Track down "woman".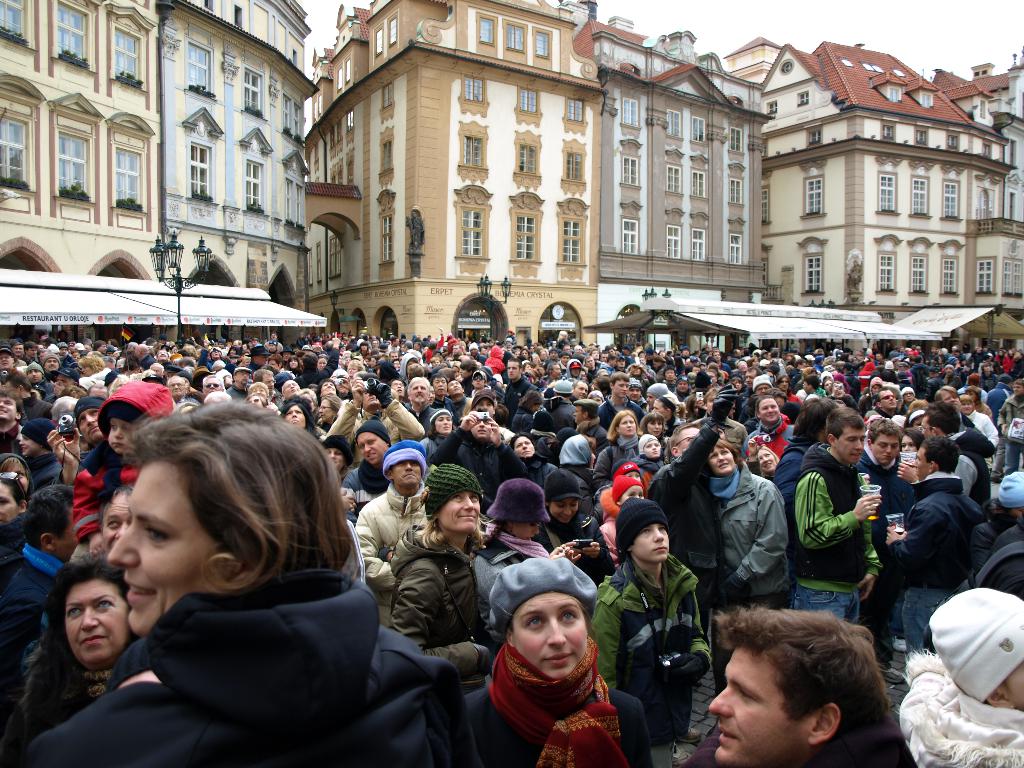
Tracked to rect(839, 350, 856, 369).
